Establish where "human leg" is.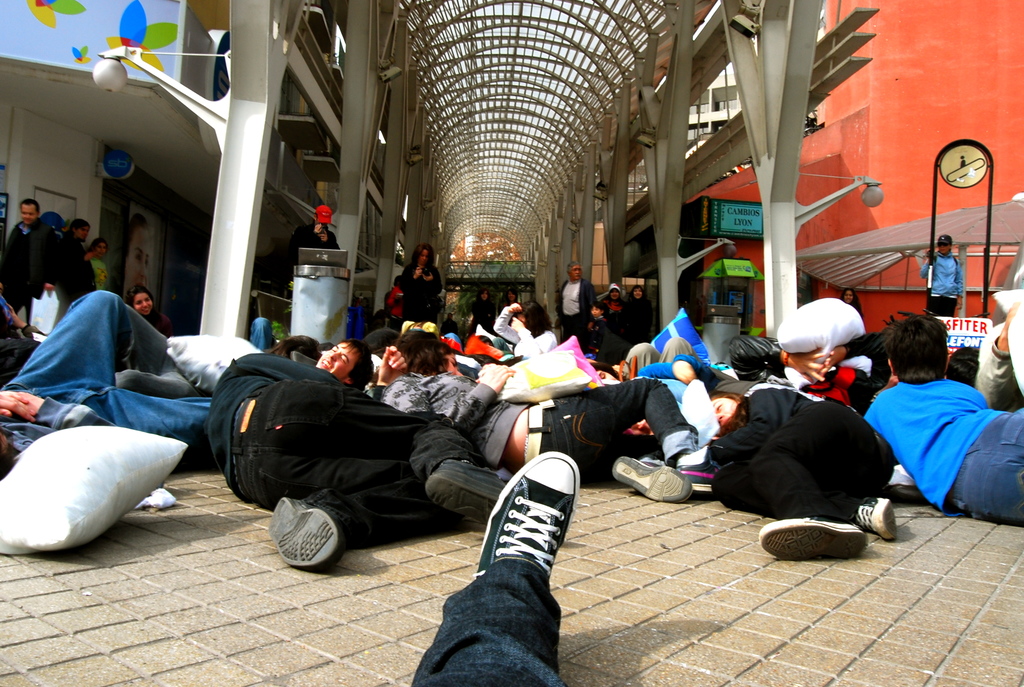
Established at rect(412, 457, 582, 683).
